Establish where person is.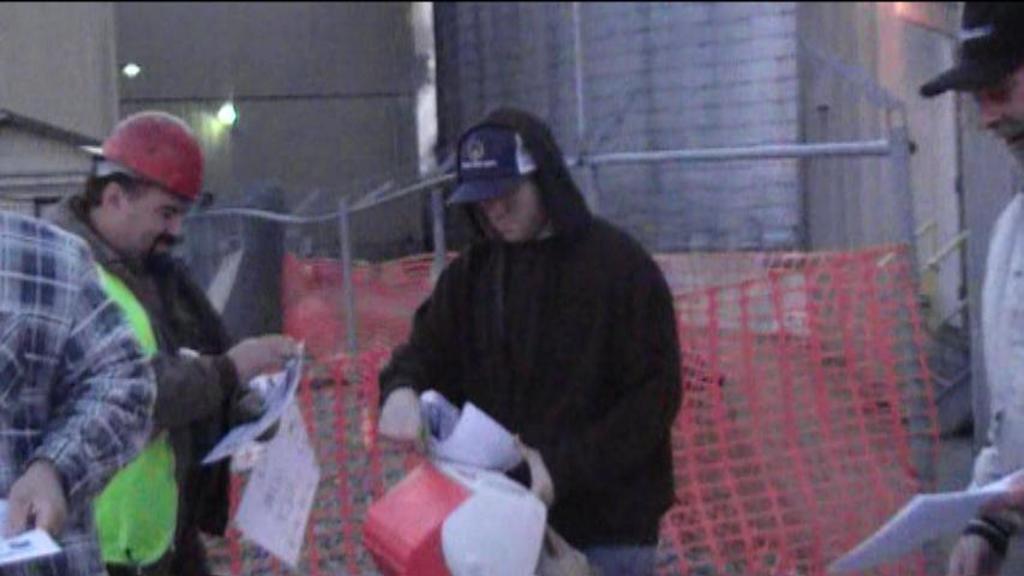
Established at {"x1": 382, "y1": 106, "x2": 699, "y2": 575}.
